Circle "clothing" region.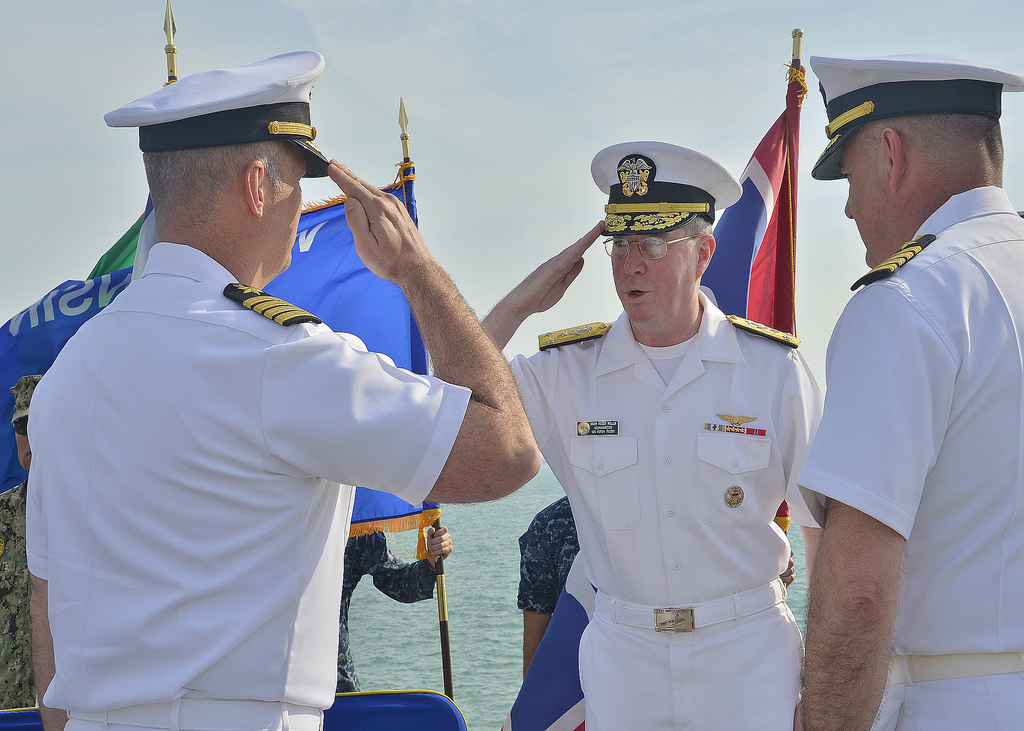
Region: 793, 182, 1023, 730.
